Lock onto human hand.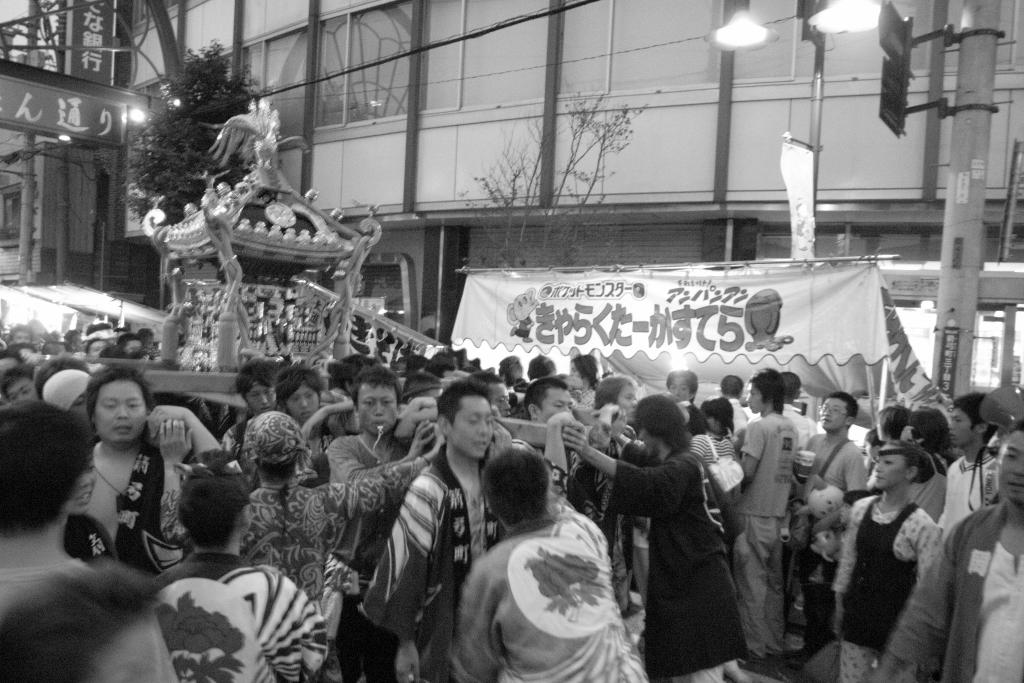
Locked: locate(544, 409, 579, 432).
